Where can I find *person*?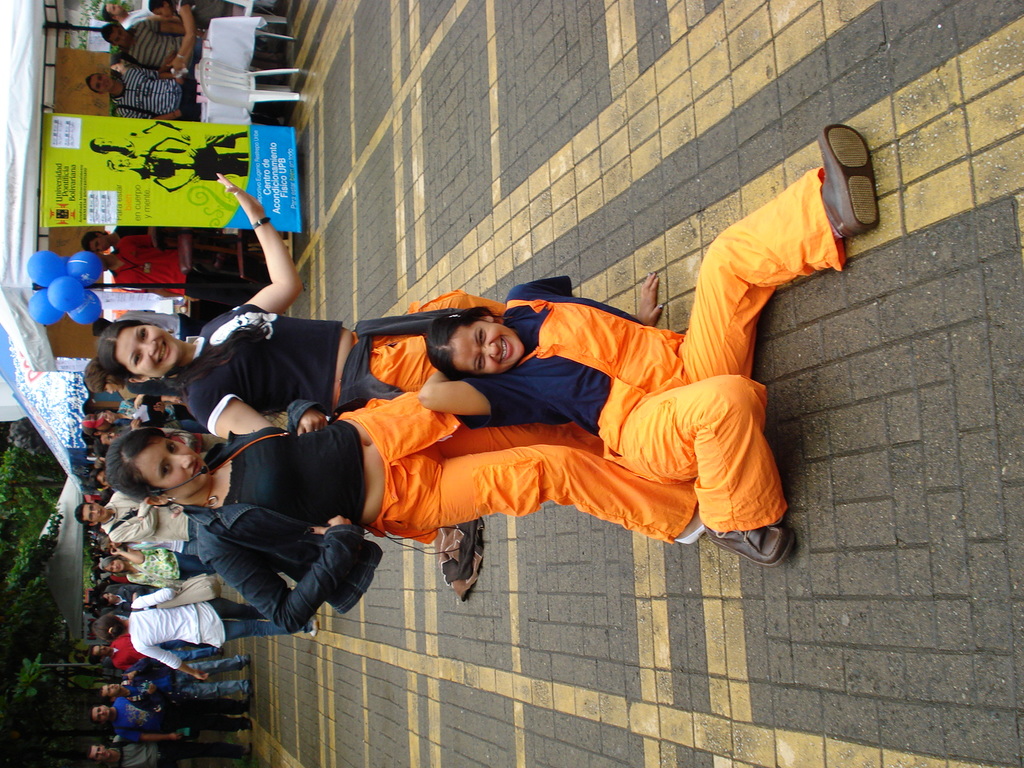
You can find it at [99, 654, 253, 715].
